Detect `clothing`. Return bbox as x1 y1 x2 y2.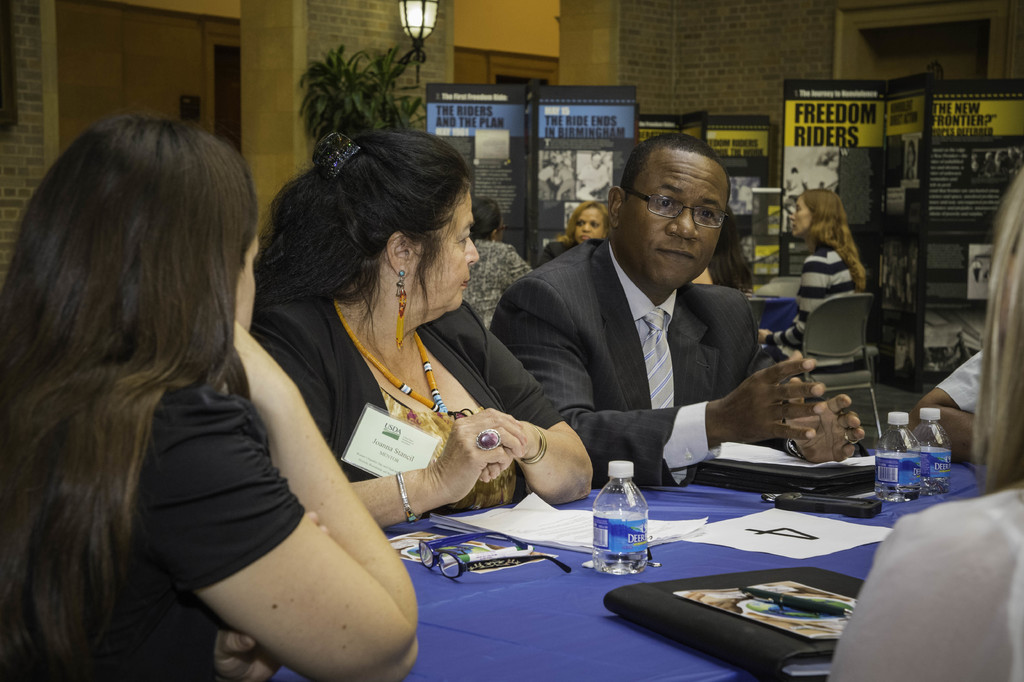
766 241 855 365.
